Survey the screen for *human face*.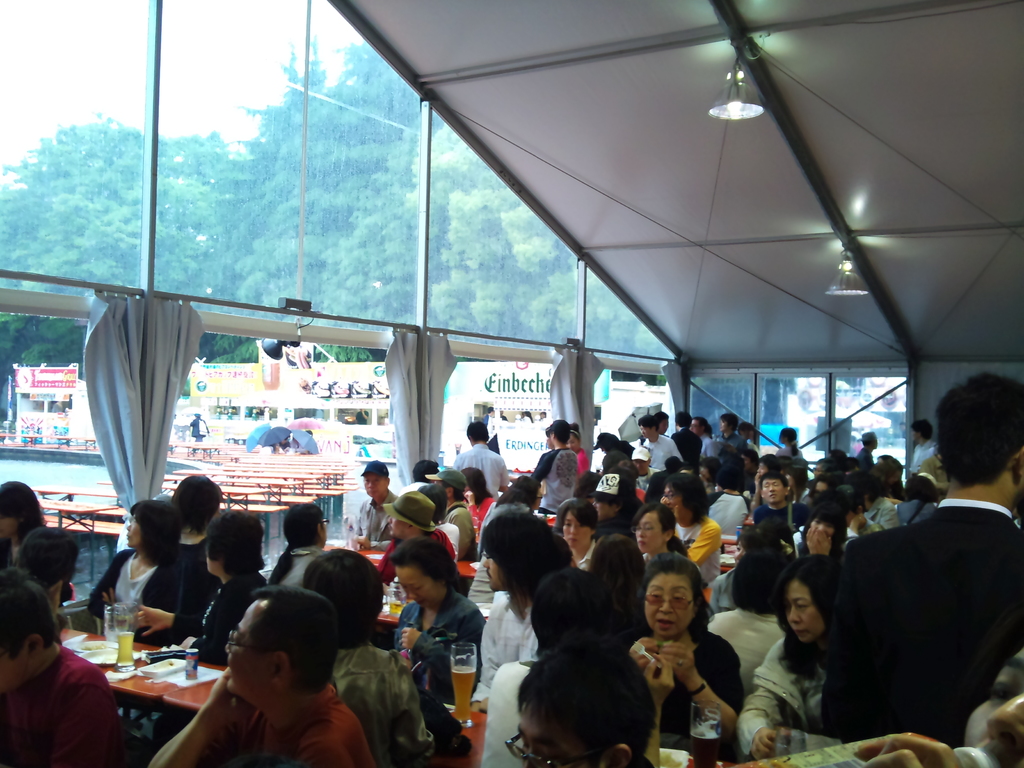
Survey found: <region>124, 518, 142, 550</region>.
